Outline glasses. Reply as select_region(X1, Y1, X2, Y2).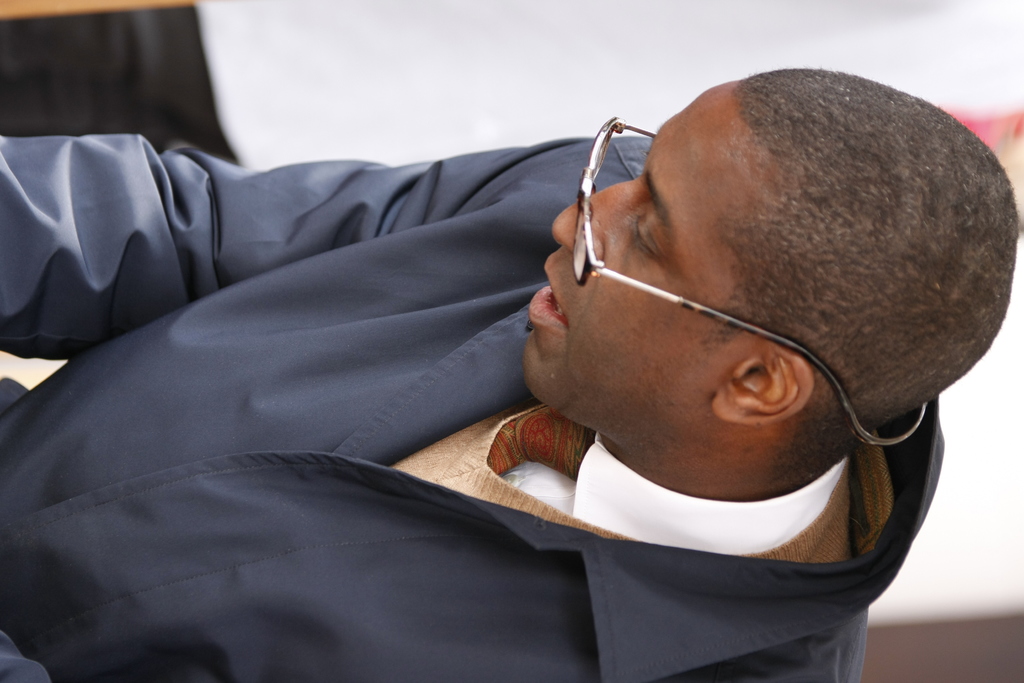
select_region(572, 117, 927, 448).
